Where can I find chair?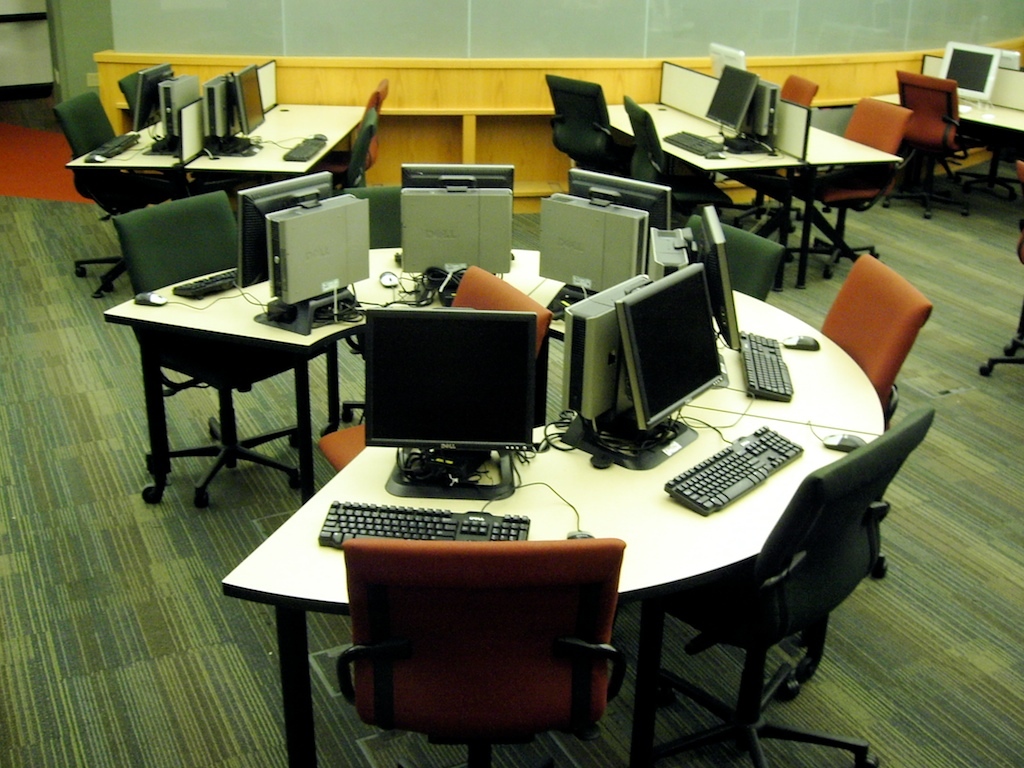
You can find it at bbox=[112, 192, 332, 510].
